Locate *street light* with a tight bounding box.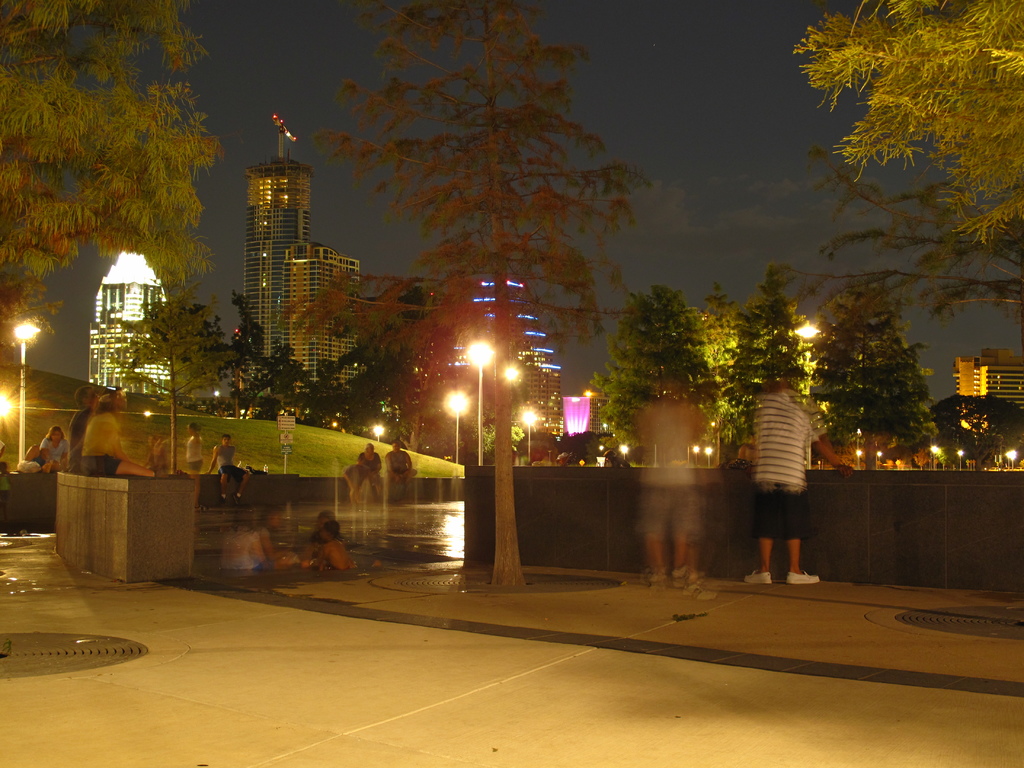
<bbox>15, 319, 45, 466</bbox>.
